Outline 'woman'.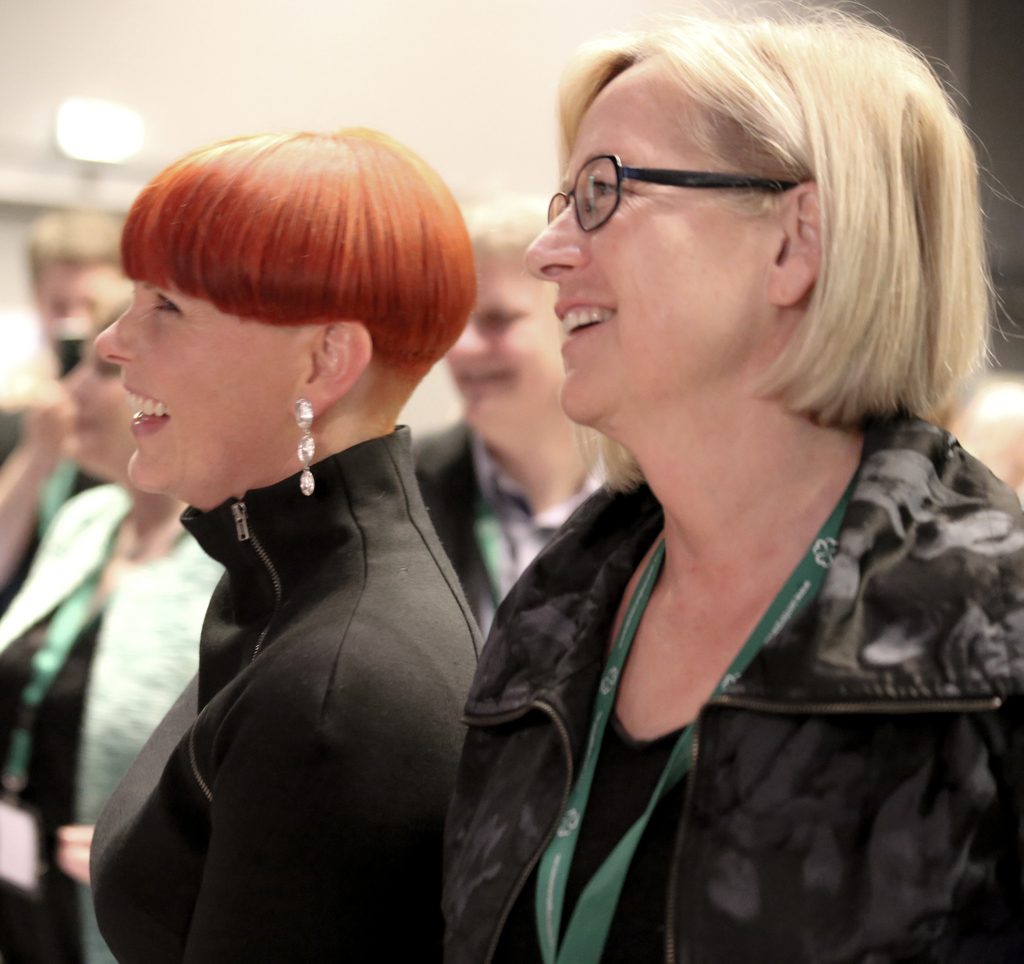
Outline: bbox(68, 131, 501, 963).
